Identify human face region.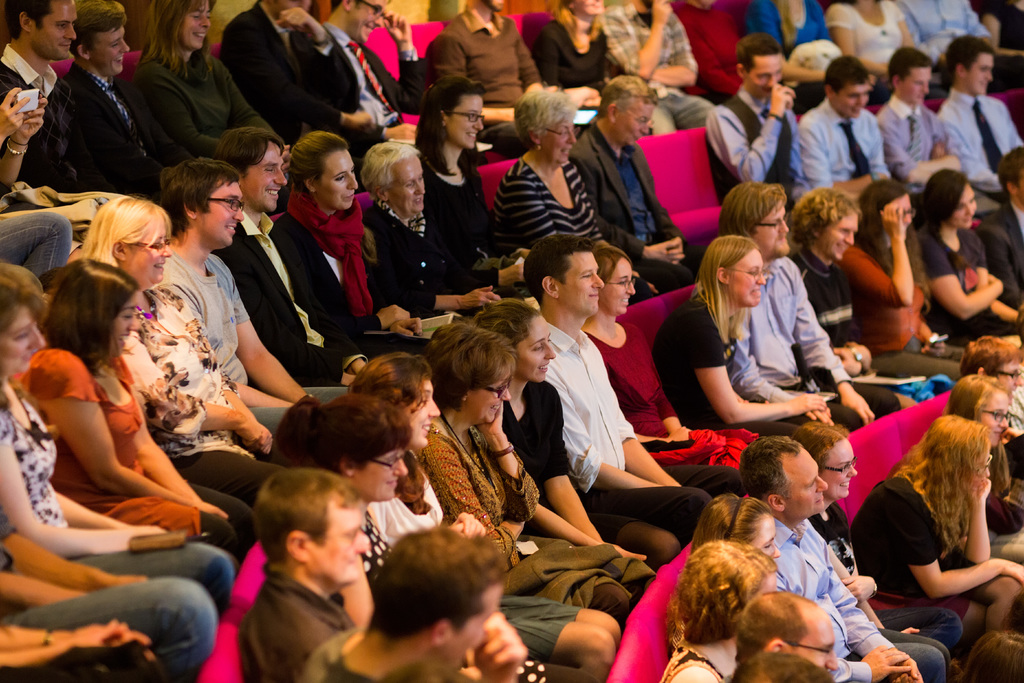
Region: x1=404 y1=379 x2=442 y2=456.
